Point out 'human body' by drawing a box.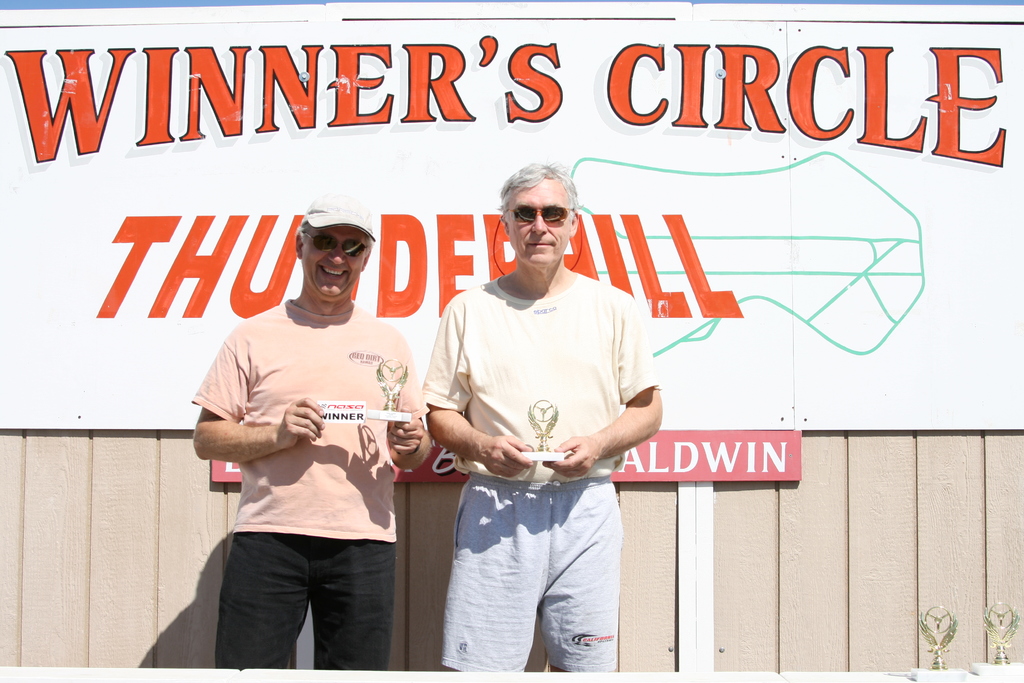
185 235 438 682.
